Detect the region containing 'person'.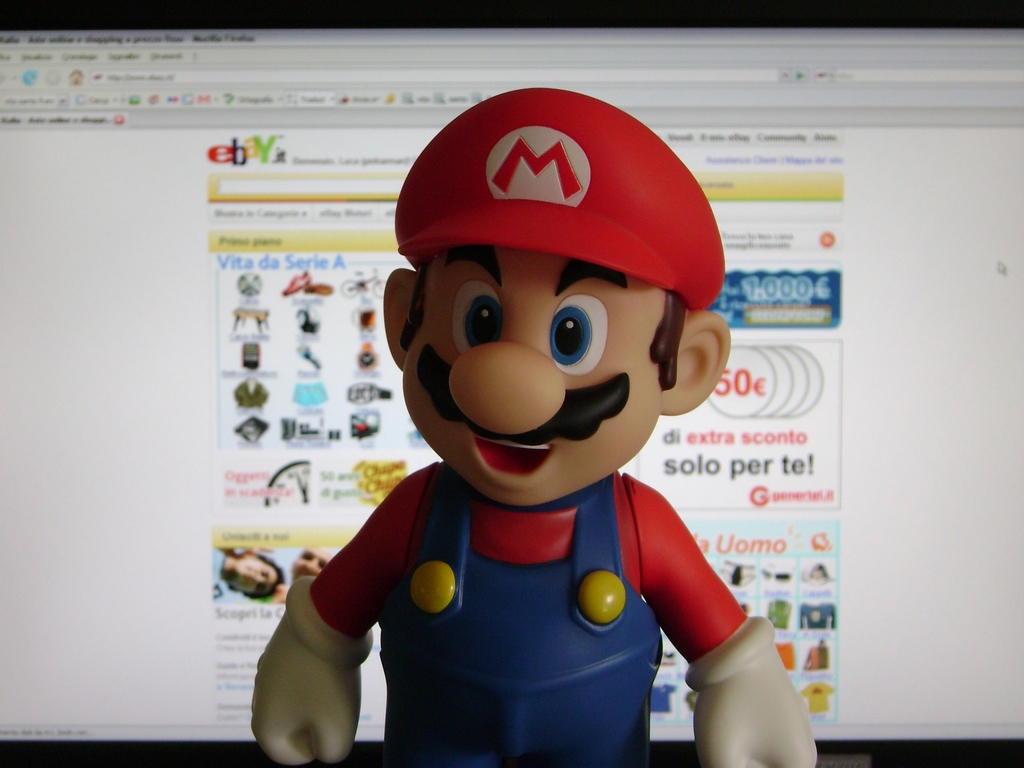
select_region(267, 98, 813, 767).
